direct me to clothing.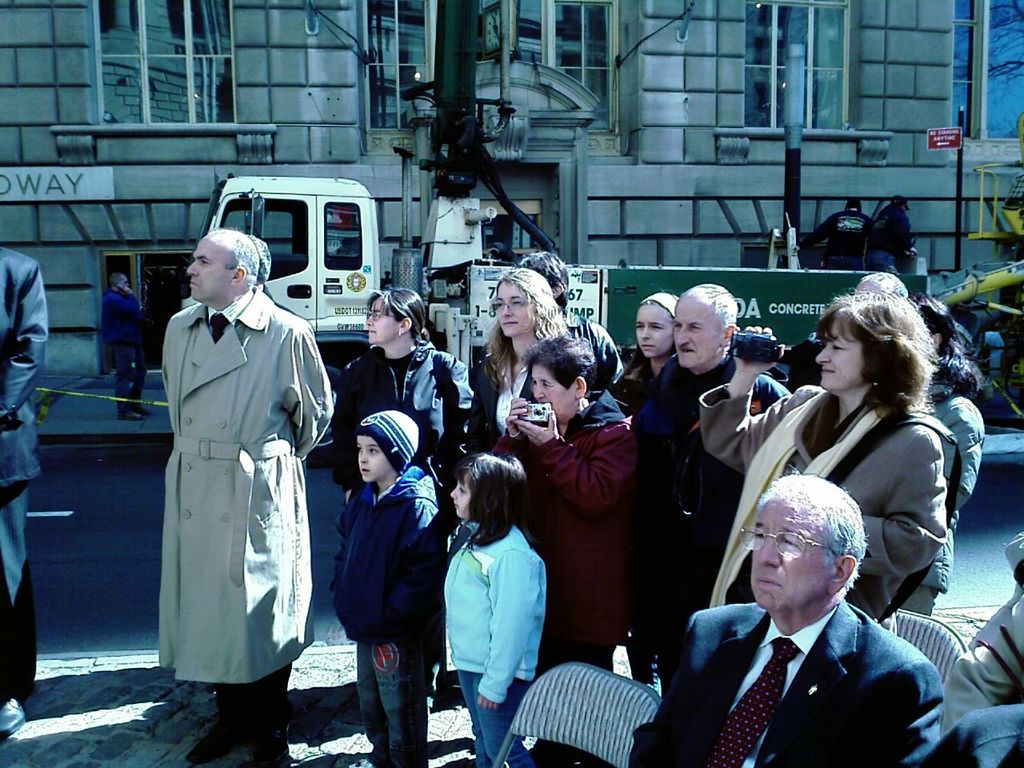
Direction: locate(631, 607, 943, 767).
